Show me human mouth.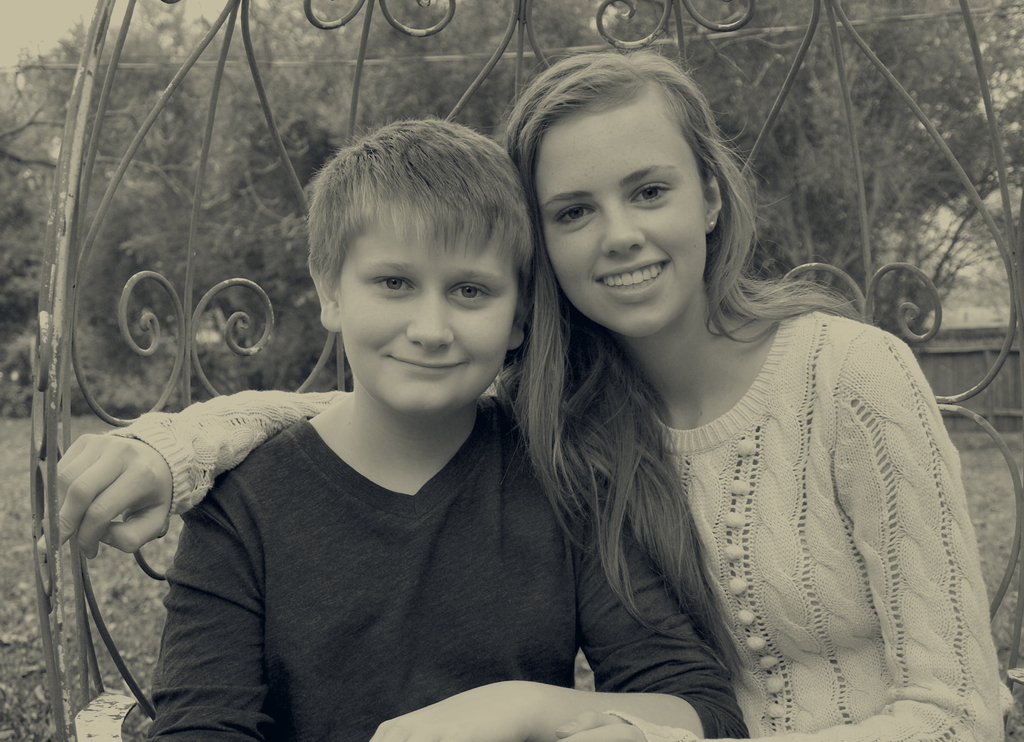
human mouth is here: (381, 350, 470, 386).
